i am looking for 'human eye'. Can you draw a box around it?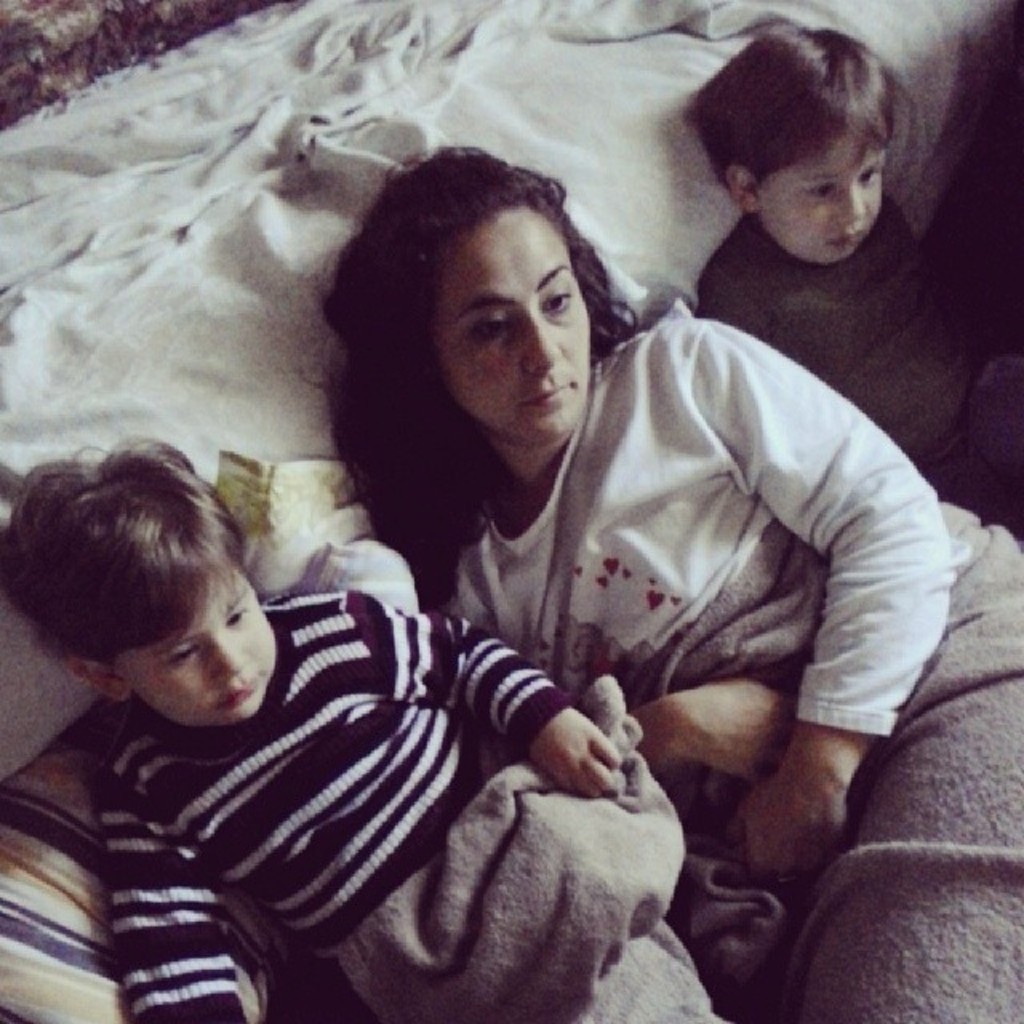
Sure, the bounding box is [left=160, top=646, right=205, bottom=670].
